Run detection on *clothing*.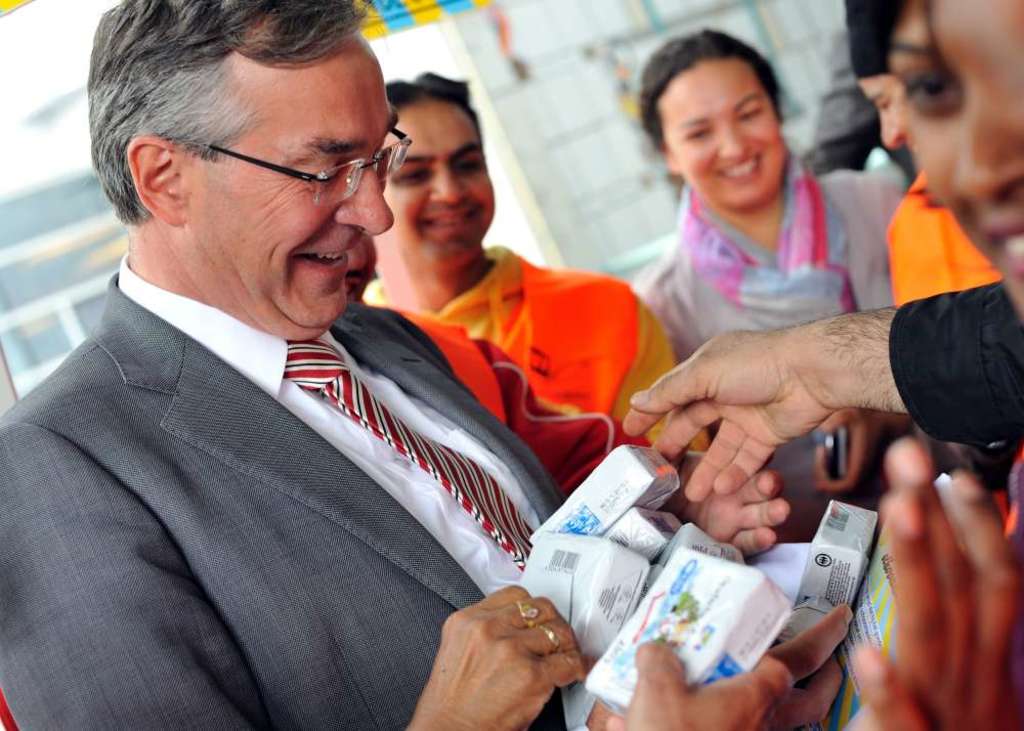
Result: [left=890, top=280, right=1023, bottom=450].
